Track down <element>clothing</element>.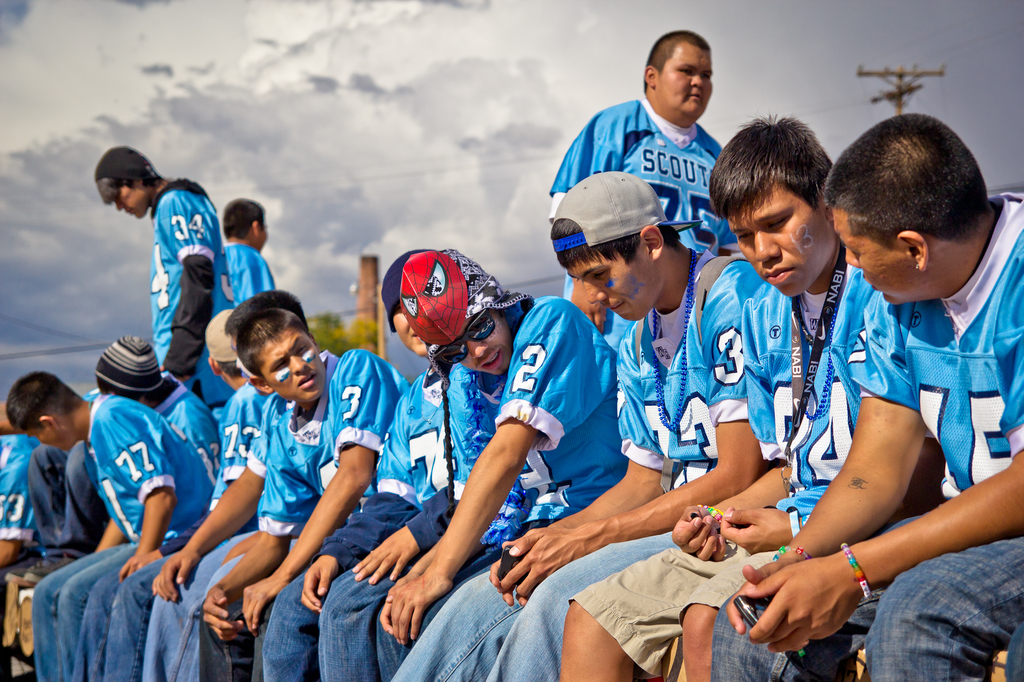
Tracked to BBox(29, 444, 106, 554).
